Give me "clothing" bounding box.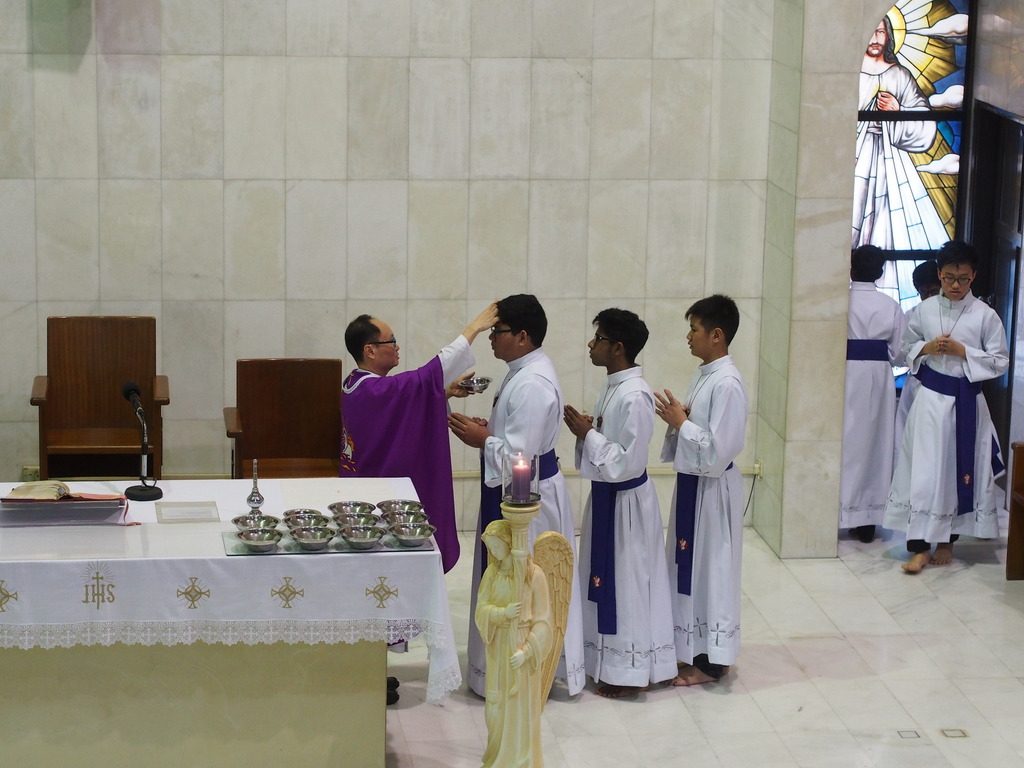
(left=851, top=63, right=951, bottom=309).
